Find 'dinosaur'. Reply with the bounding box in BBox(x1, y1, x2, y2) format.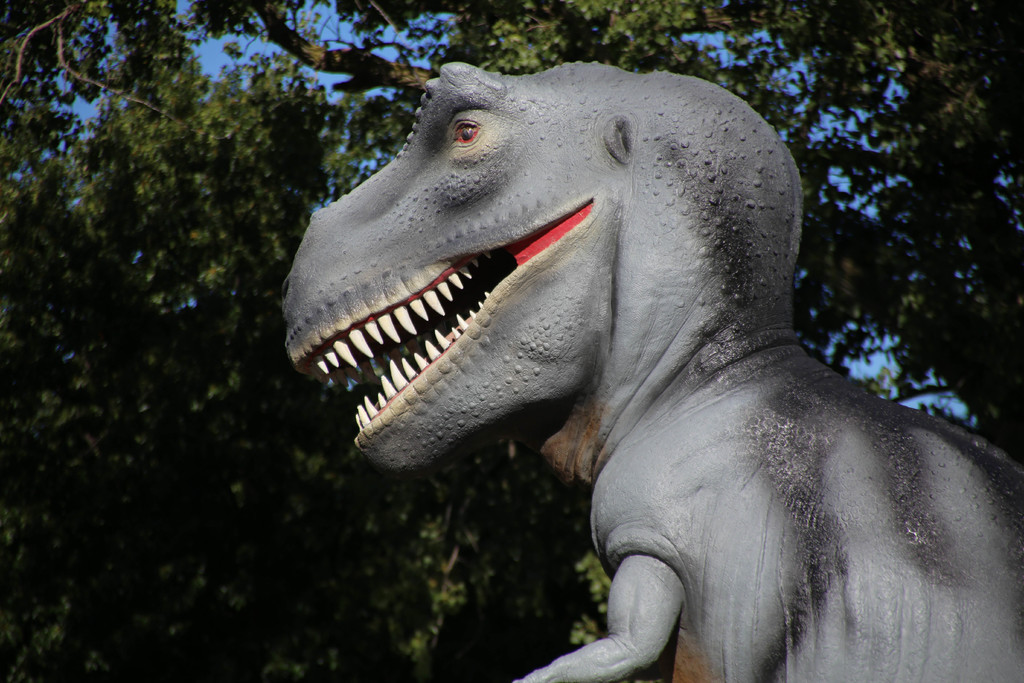
BBox(283, 57, 1023, 682).
